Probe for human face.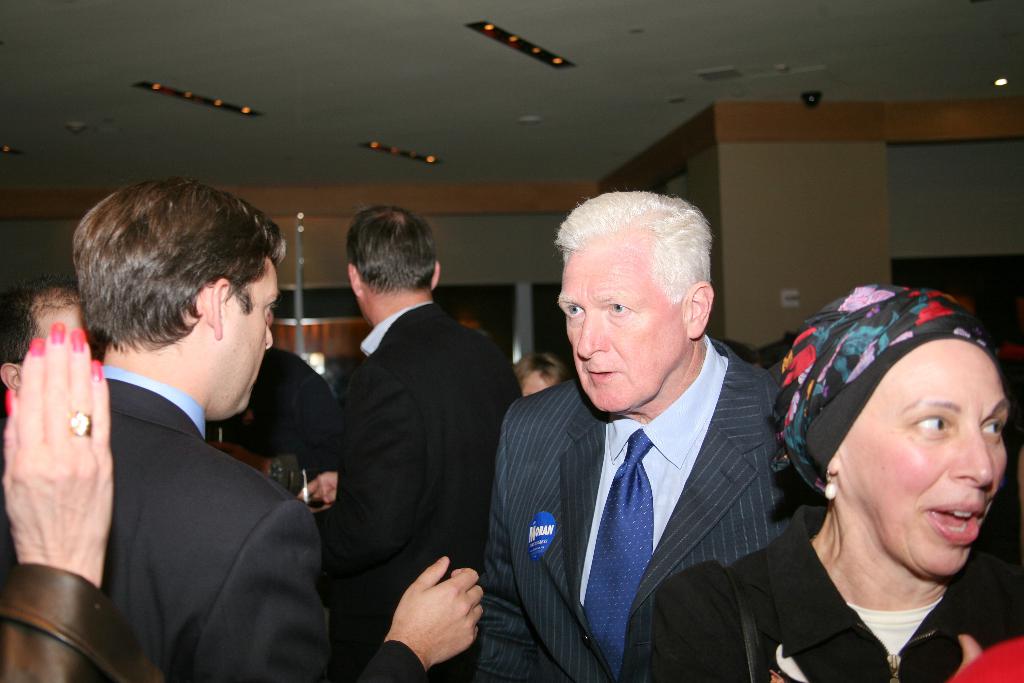
Probe result: <box>517,369,554,394</box>.
